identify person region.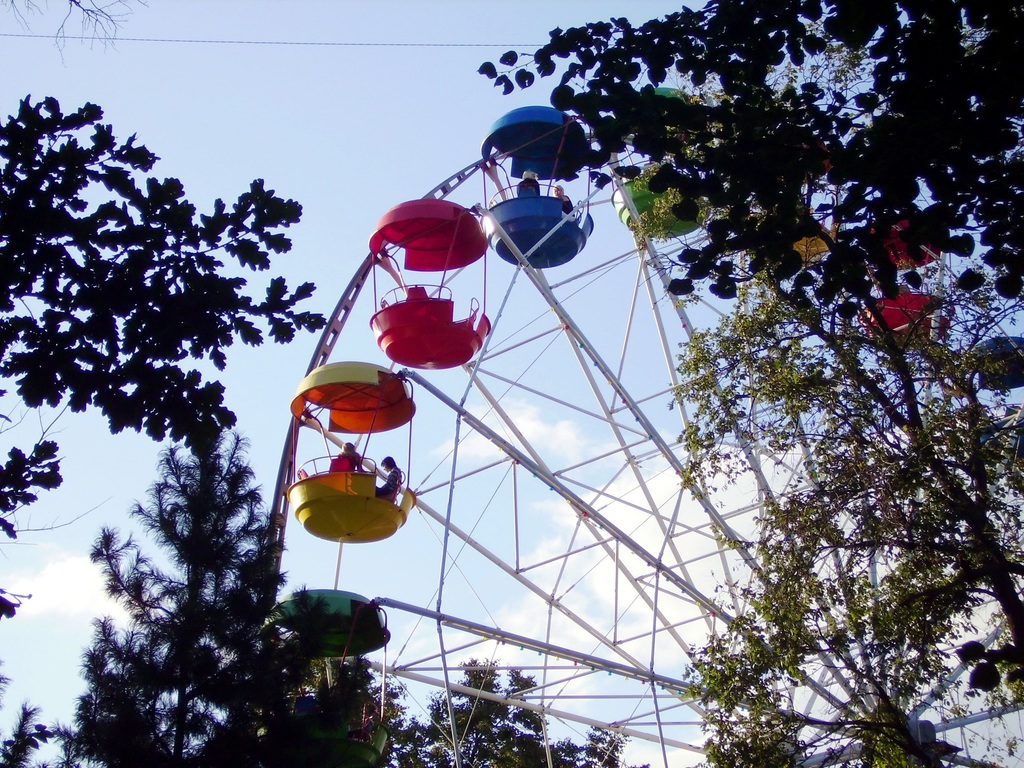
Region: 333:440:364:471.
